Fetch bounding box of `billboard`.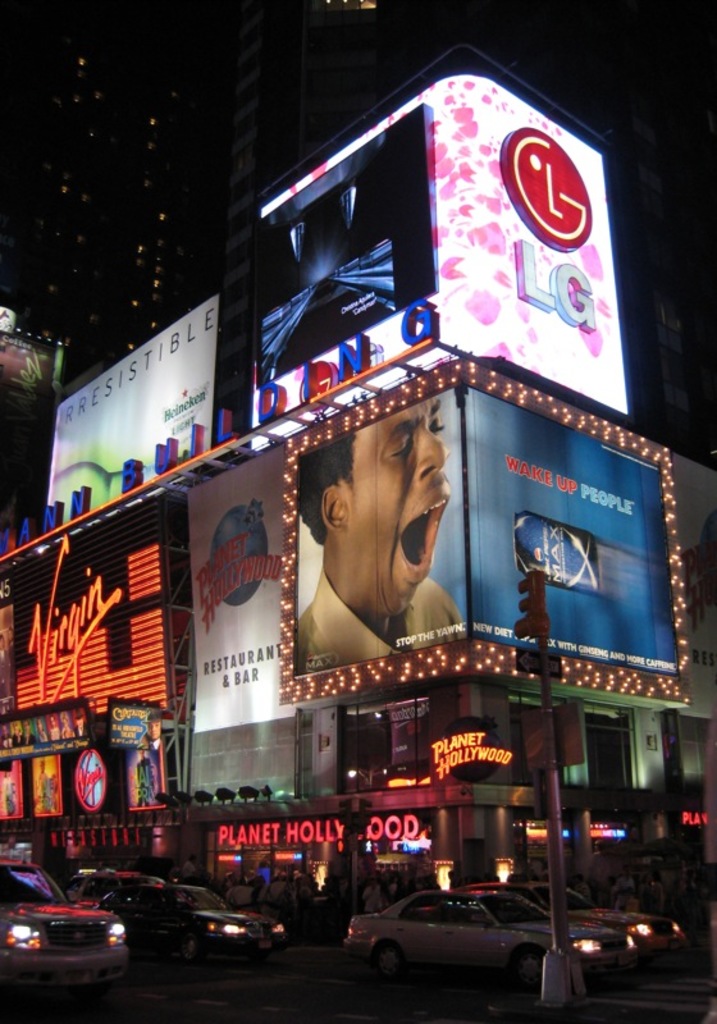
Bbox: crop(124, 745, 165, 814).
